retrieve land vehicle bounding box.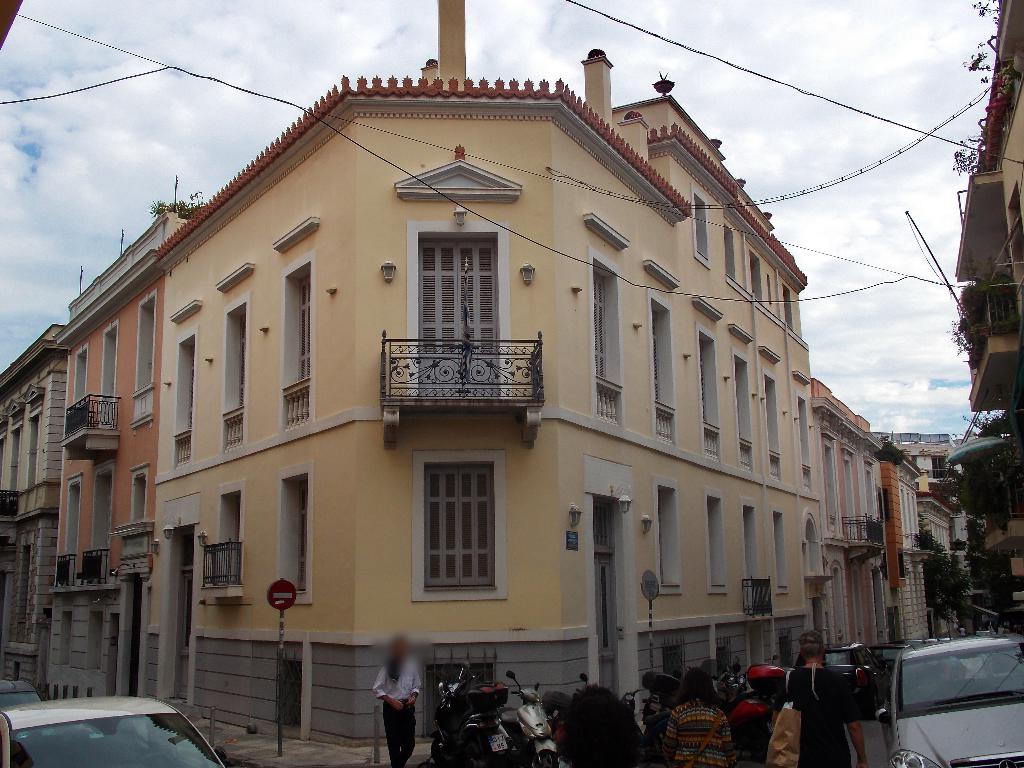
Bounding box: <bbox>1, 679, 42, 708</bbox>.
